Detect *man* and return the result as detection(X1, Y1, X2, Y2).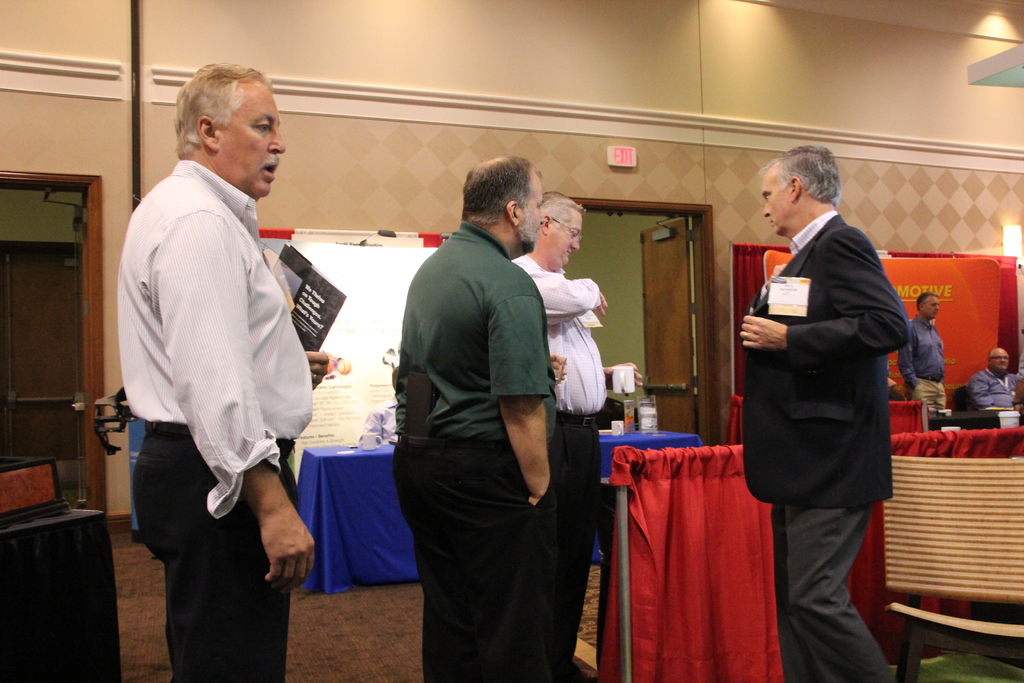
detection(967, 343, 1023, 419).
